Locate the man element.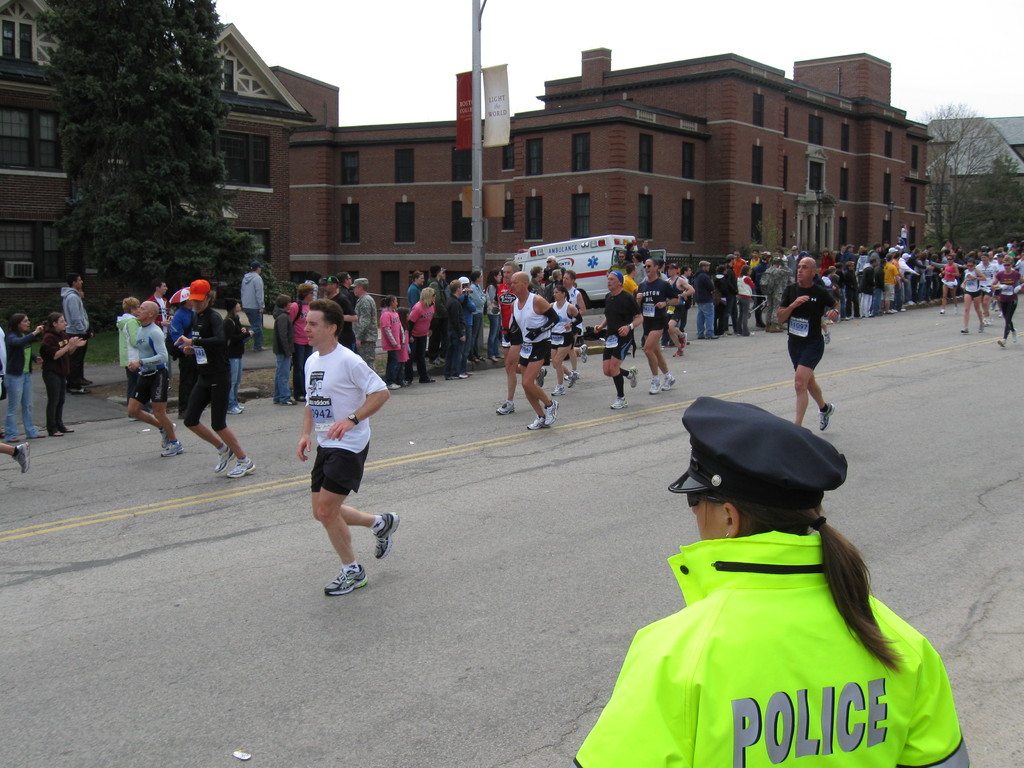
Element bbox: [173,278,257,484].
